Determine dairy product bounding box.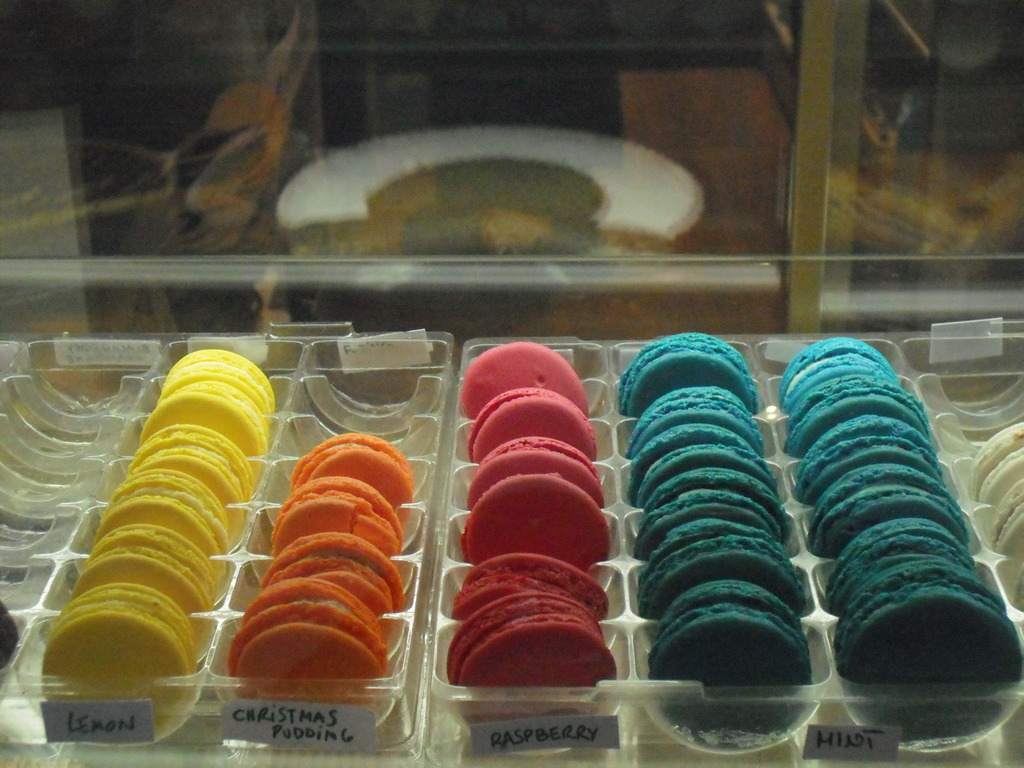
Determined: x1=111 y1=468 x2=228 y2=561.
